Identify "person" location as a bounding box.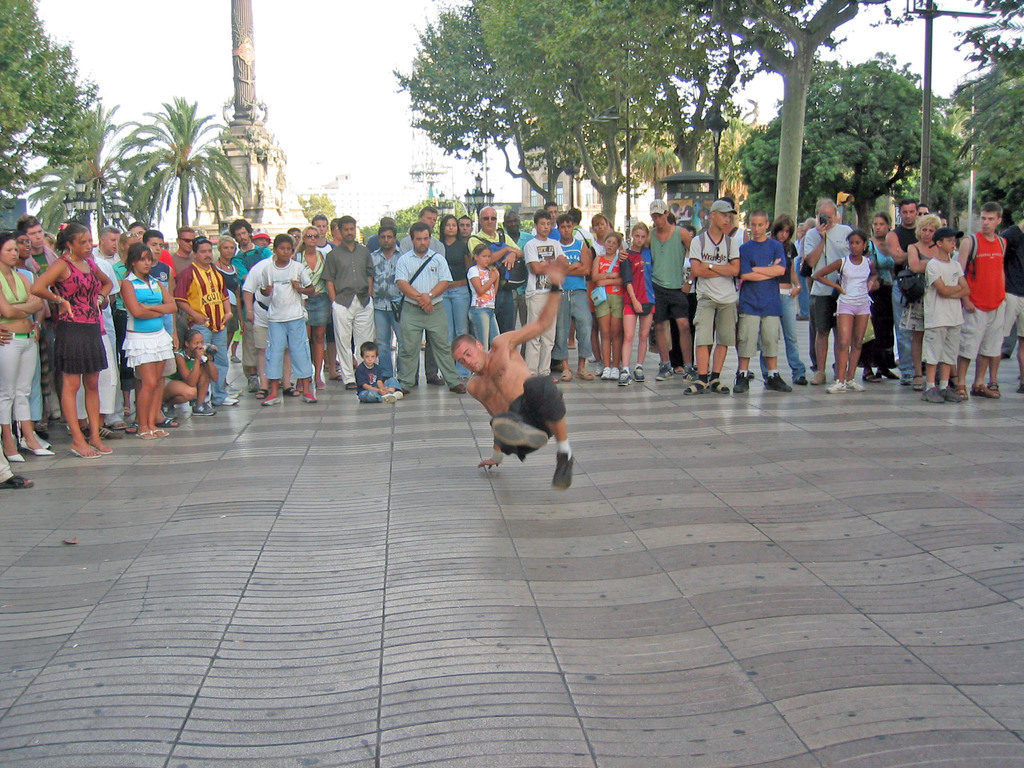
bbox=[171, 224, 196, 347].
